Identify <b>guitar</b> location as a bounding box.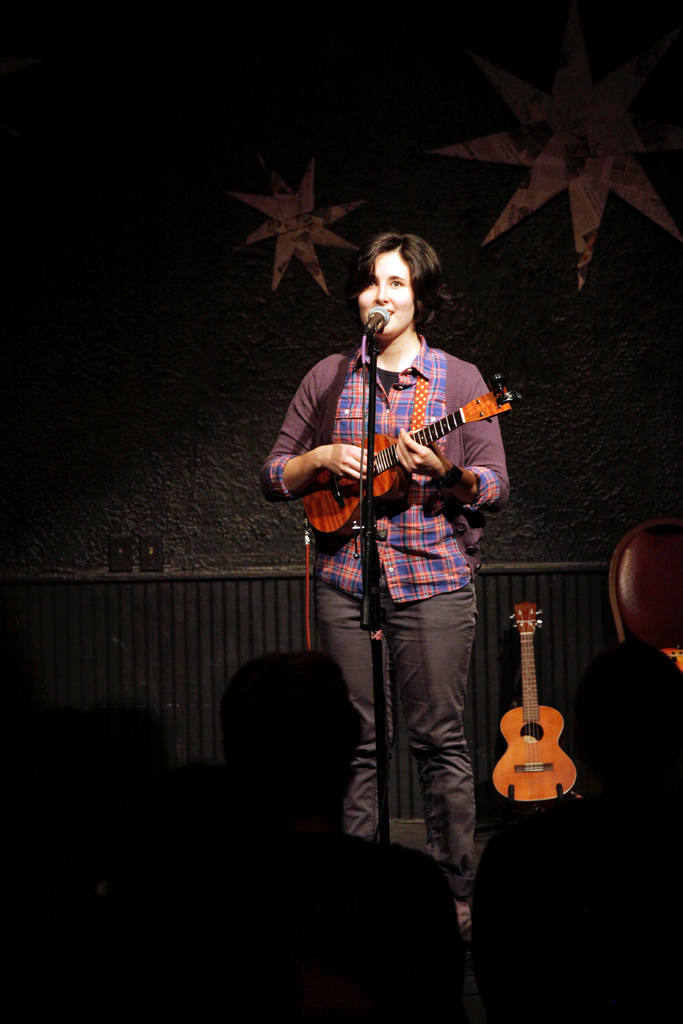
489, 594, 602, 811.
